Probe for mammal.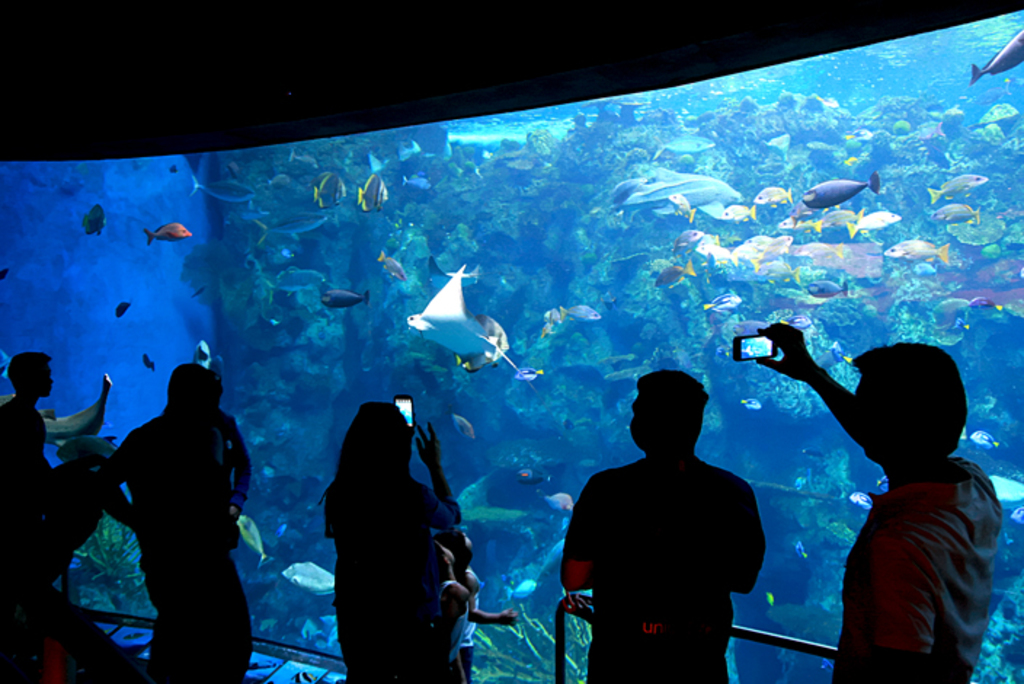
Probe result: bbox=(579, 374, 767, 683).
